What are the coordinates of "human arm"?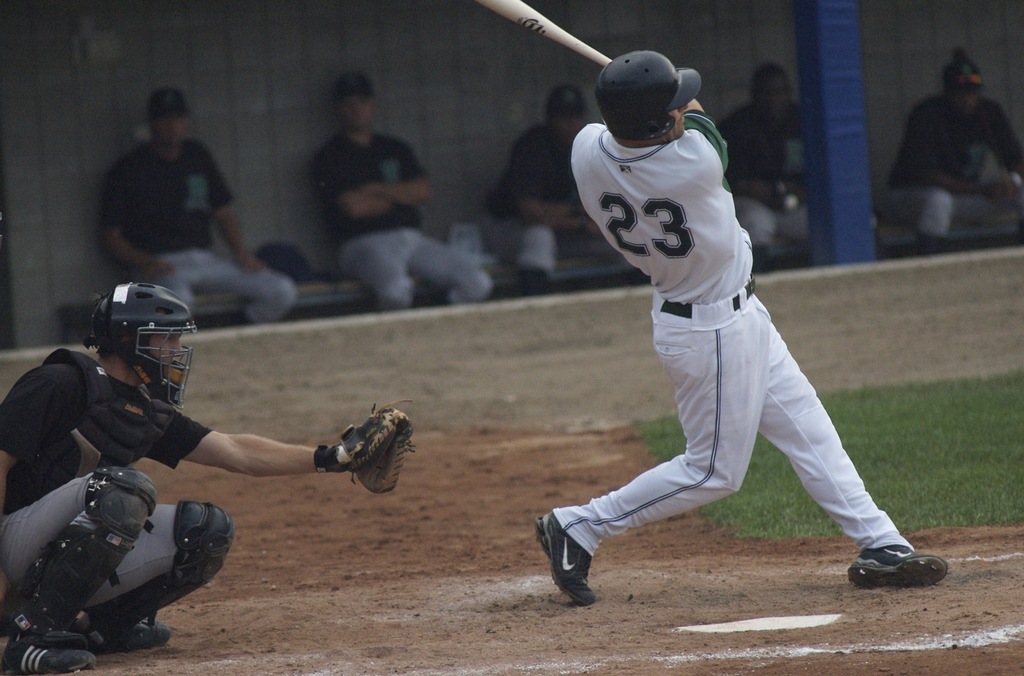
select_region(678, 97, 728, 168).
